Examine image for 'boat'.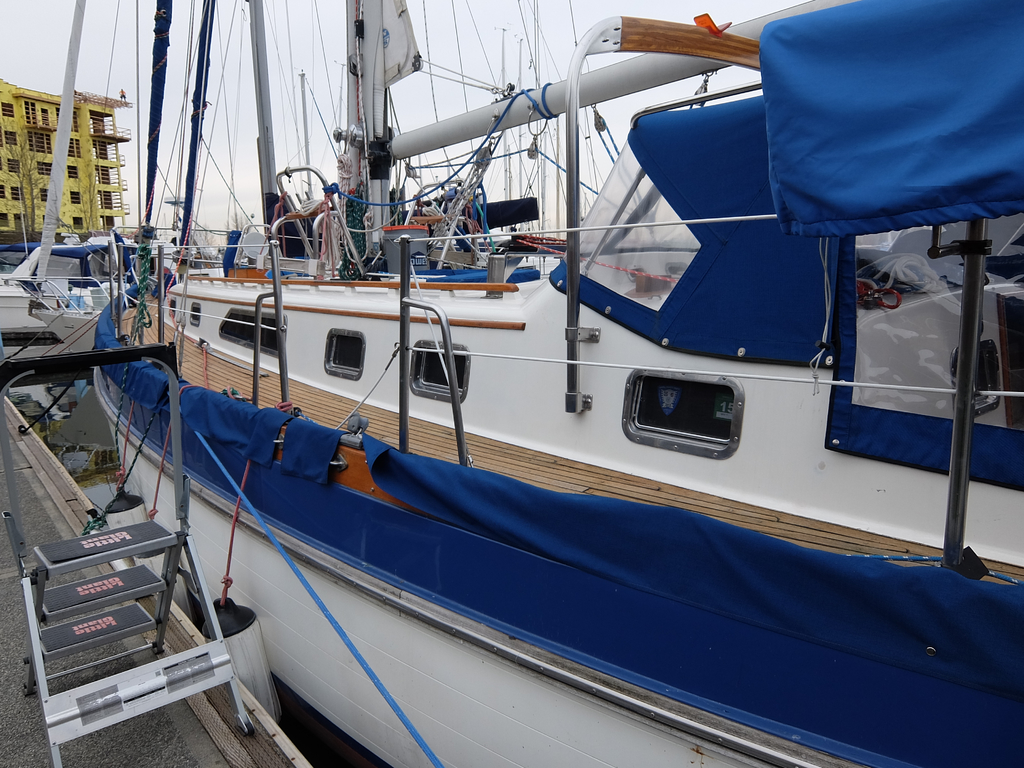
Examination result: (88, 0, 1023, 767).
